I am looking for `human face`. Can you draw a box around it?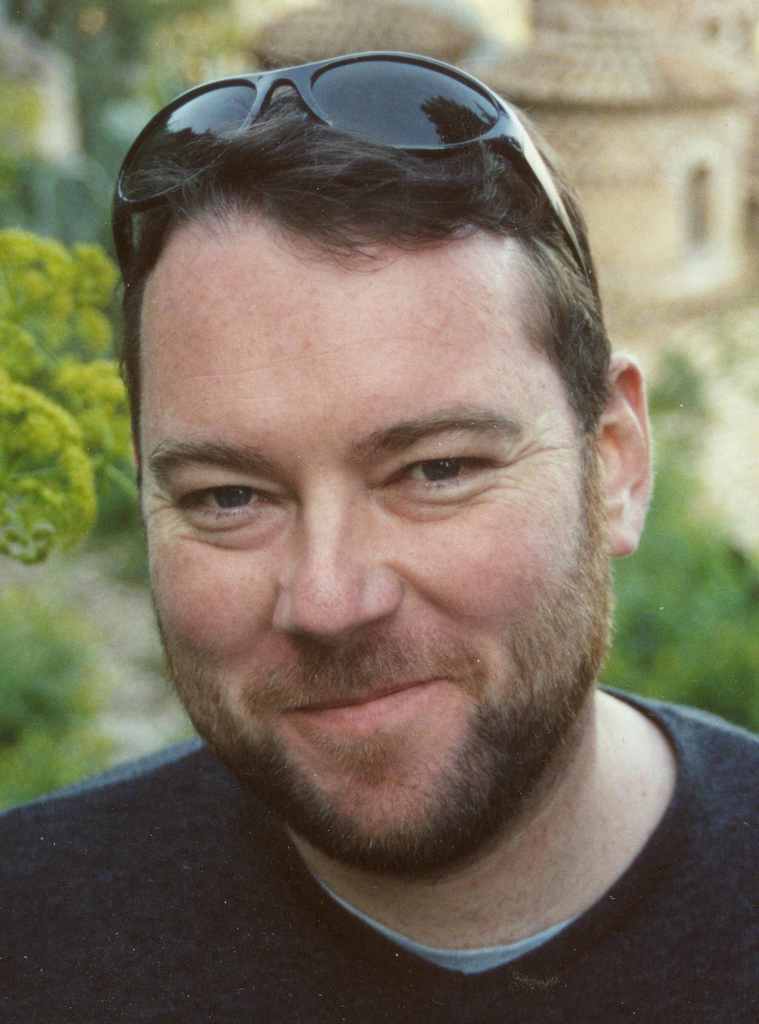
Sure, the bounding box is 126,220,621,868.
